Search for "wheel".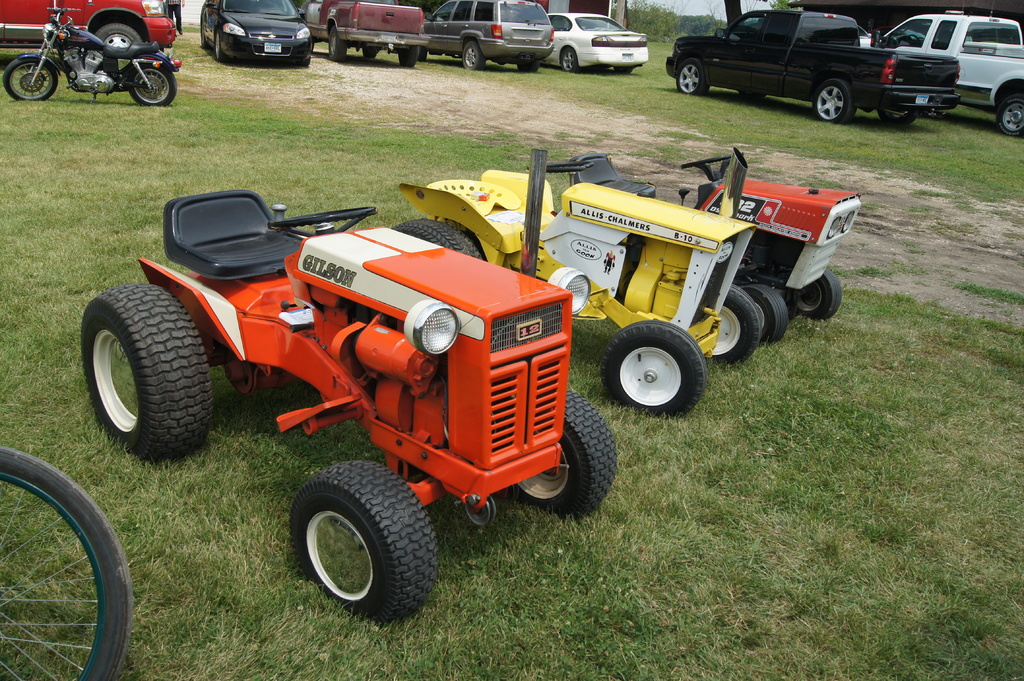
Found at select_region(0, 445, 131, 680).
